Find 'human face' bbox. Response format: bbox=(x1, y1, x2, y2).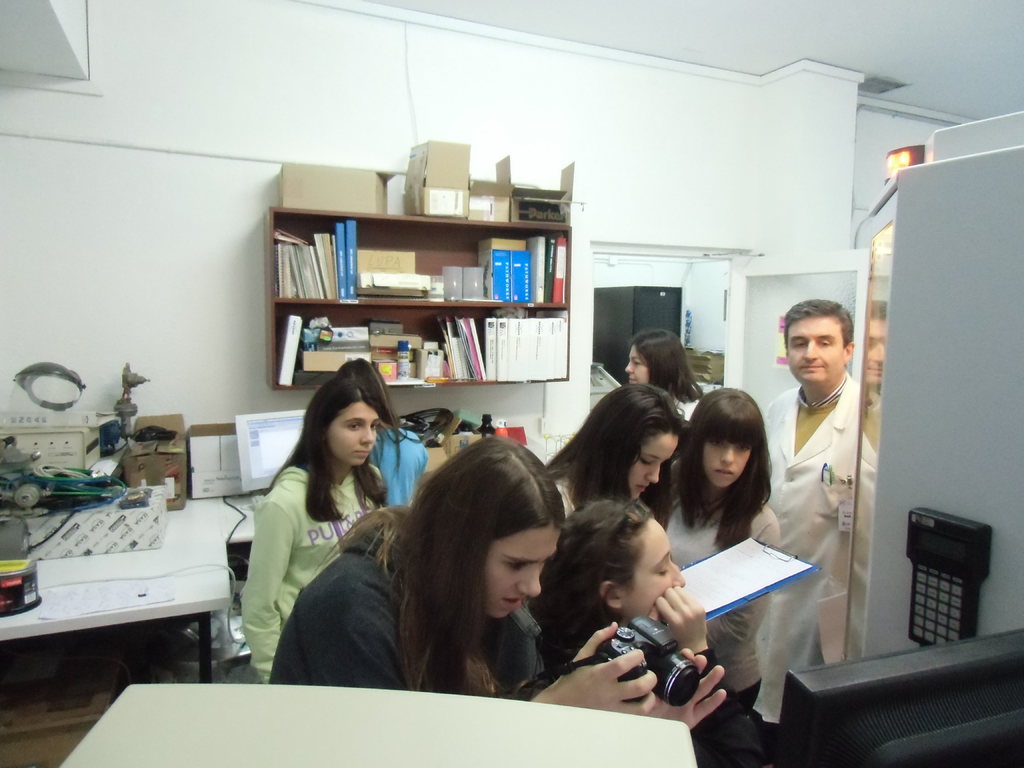
bbox=(484, 529, 561, 618).
